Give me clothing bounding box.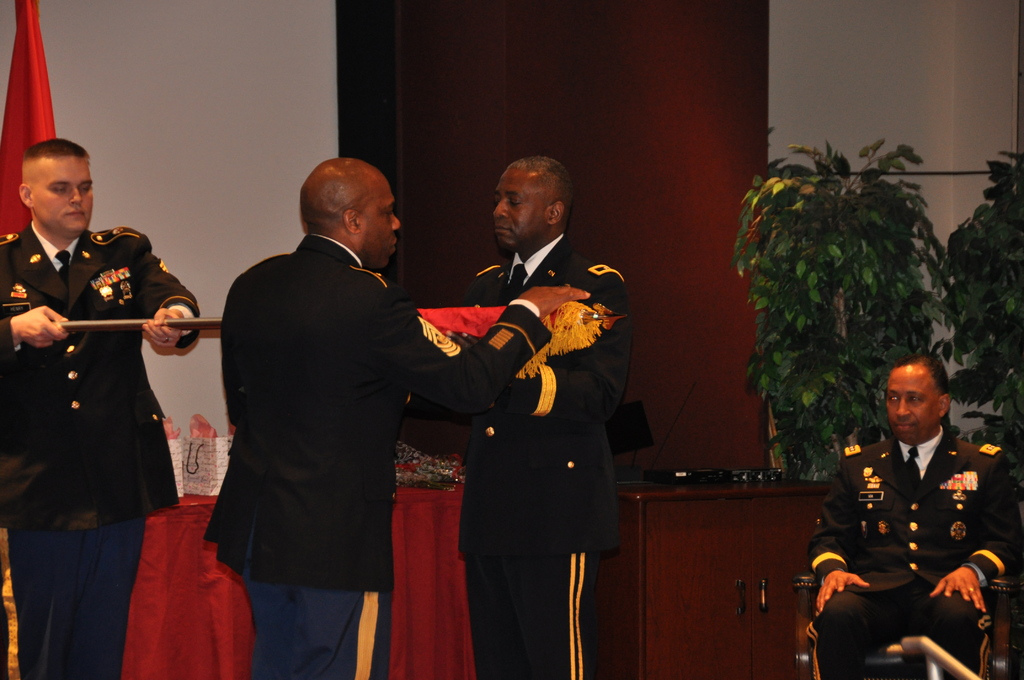
[205, 235, 554, 679].
